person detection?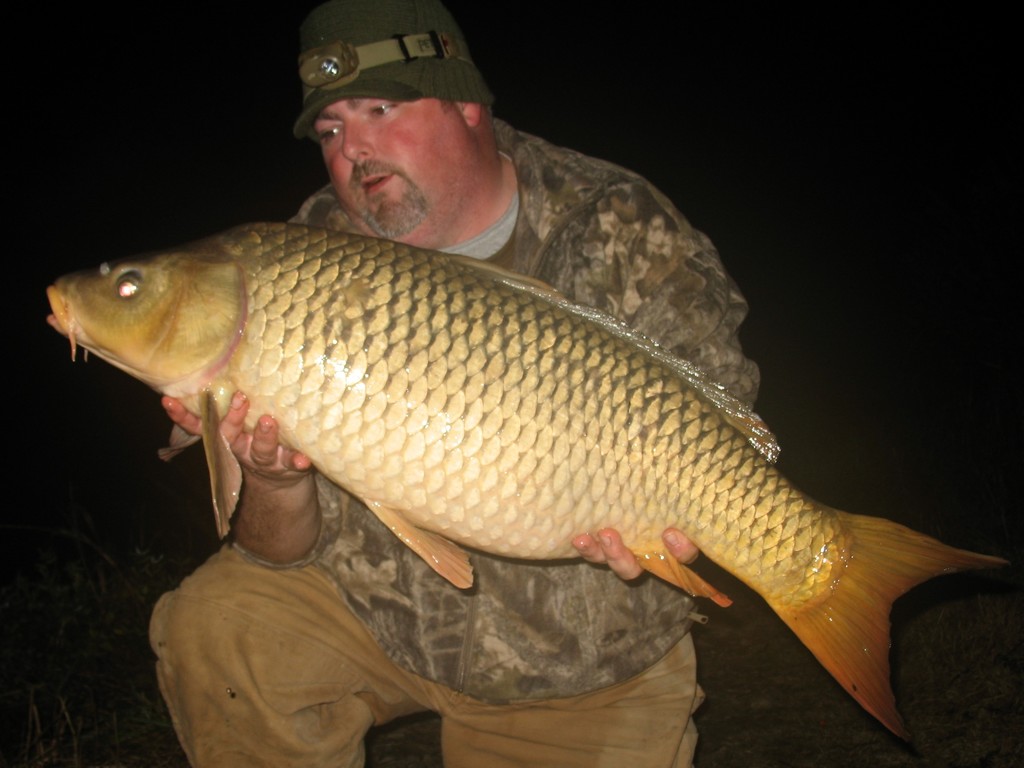
left=148, top=4, right=756, bottom=765
